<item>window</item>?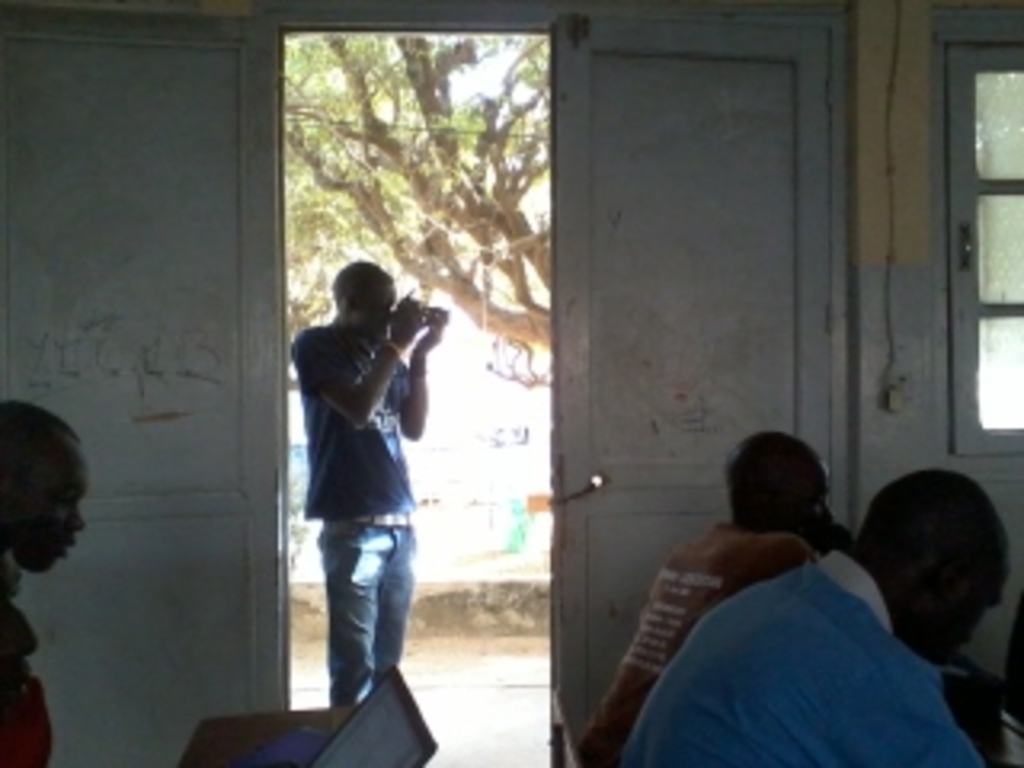
select_region(950, 42, 1021, 461)
